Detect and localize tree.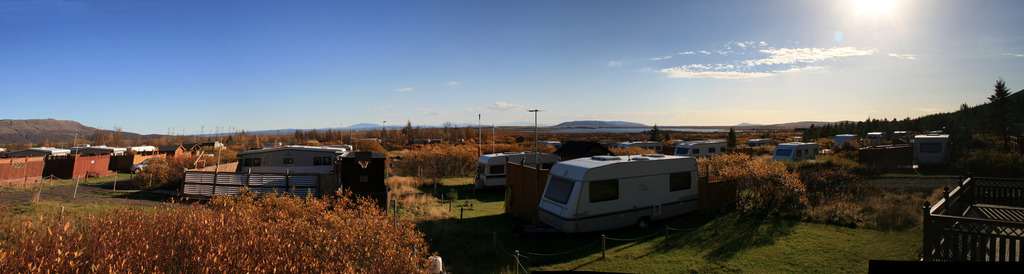
Localized at [724, 130, 740, 150].
